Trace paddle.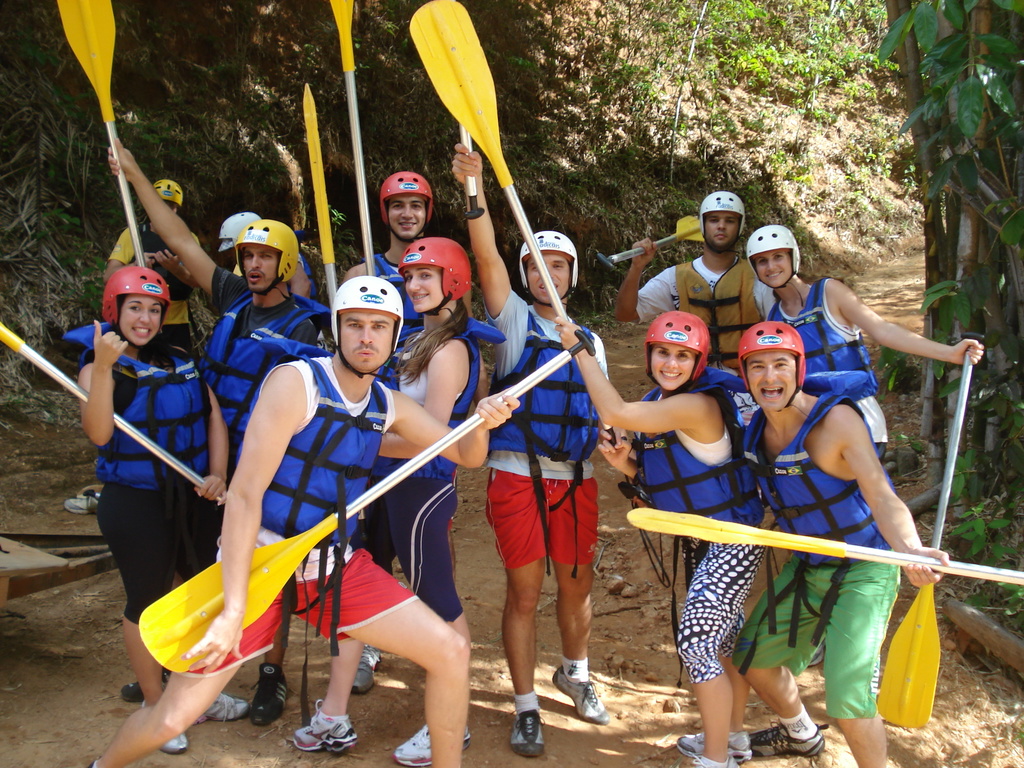
Traced to BBox(0, 321, 228, 506).
